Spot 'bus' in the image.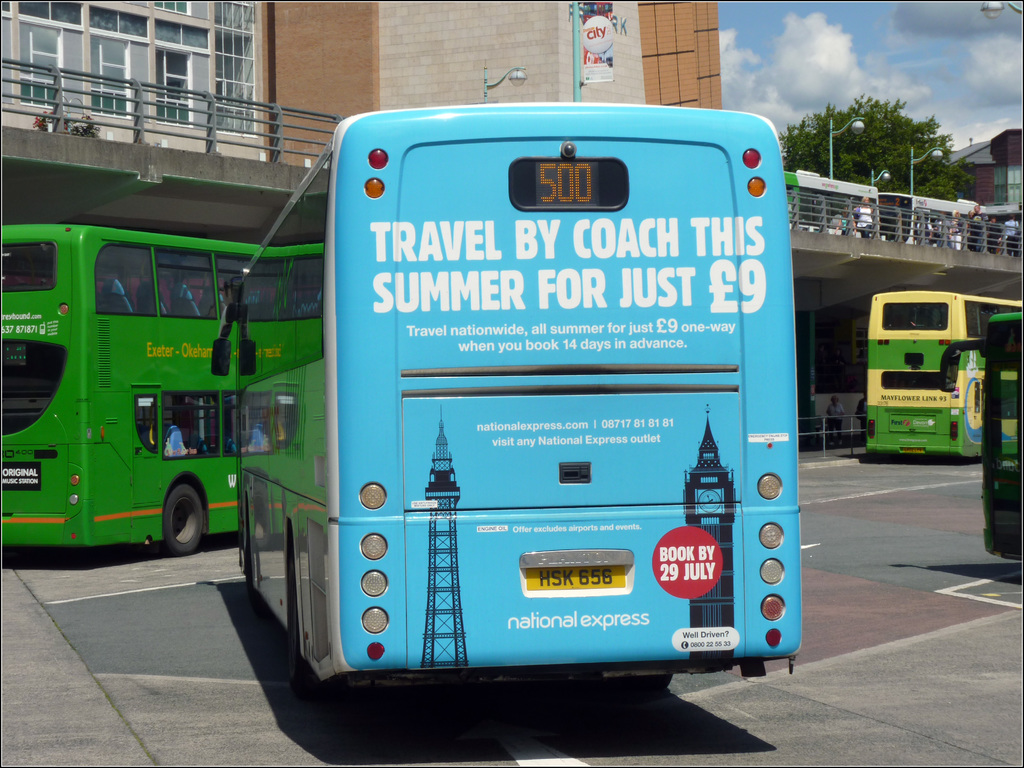
'bus' found at region(865, 292, 1023, 460).
